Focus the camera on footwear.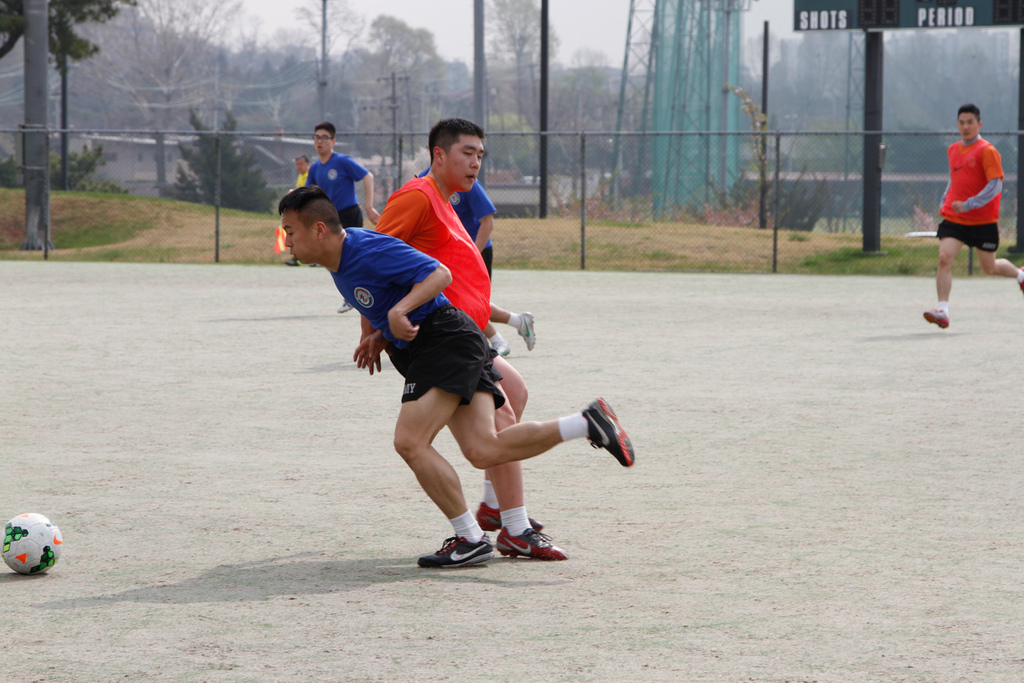
Focus region: [x1=493, y1=525, x2=569, y2=561].
